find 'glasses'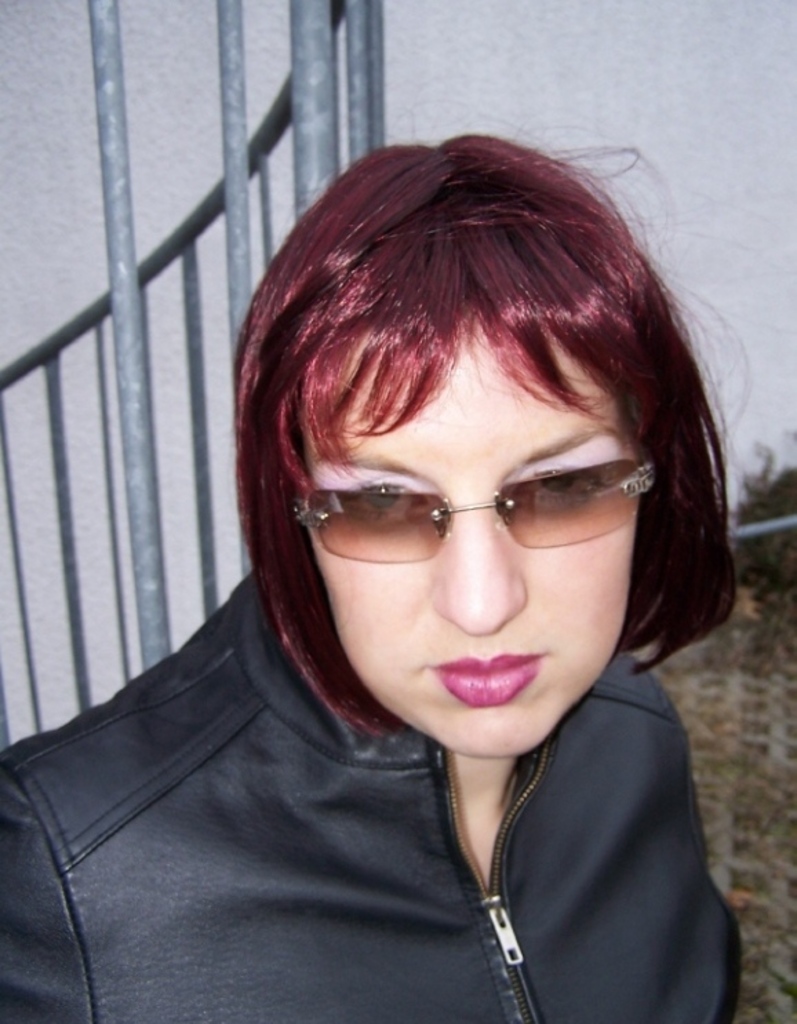
(283, 444, 638, 588)
